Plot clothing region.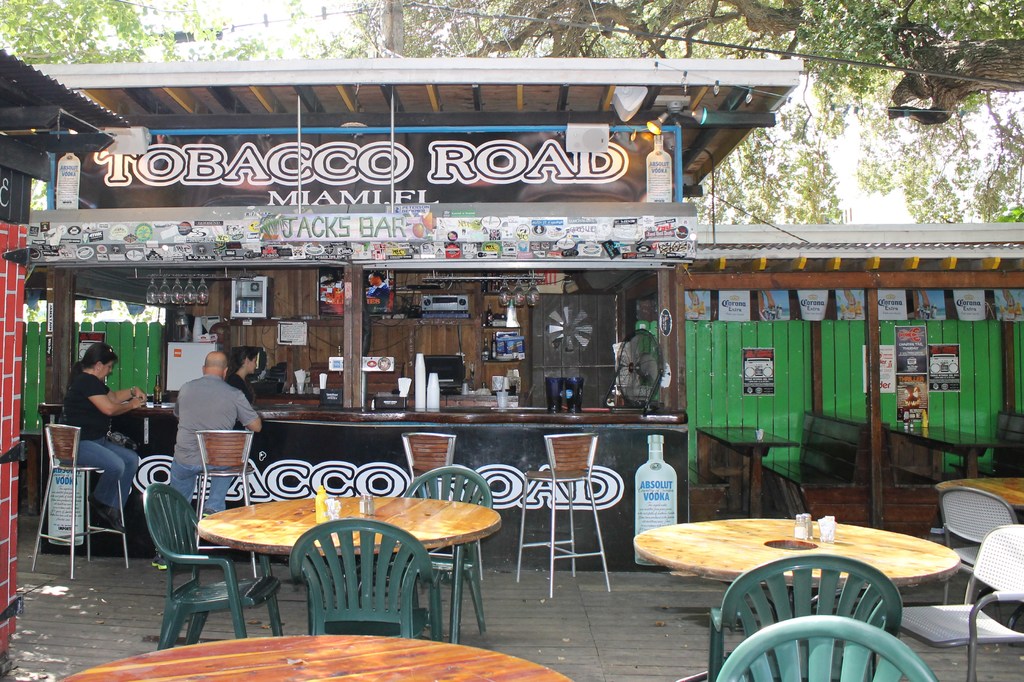
Plotted at 163,353,265,493.
